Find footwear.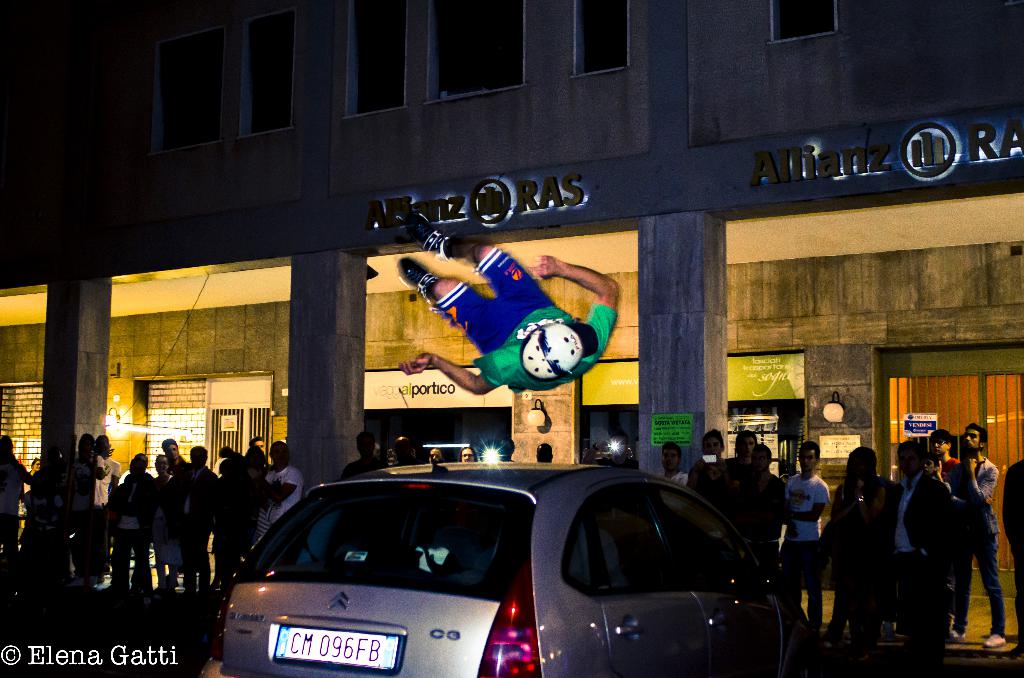
(left=982, top=632, right=1009, bottom=649).
